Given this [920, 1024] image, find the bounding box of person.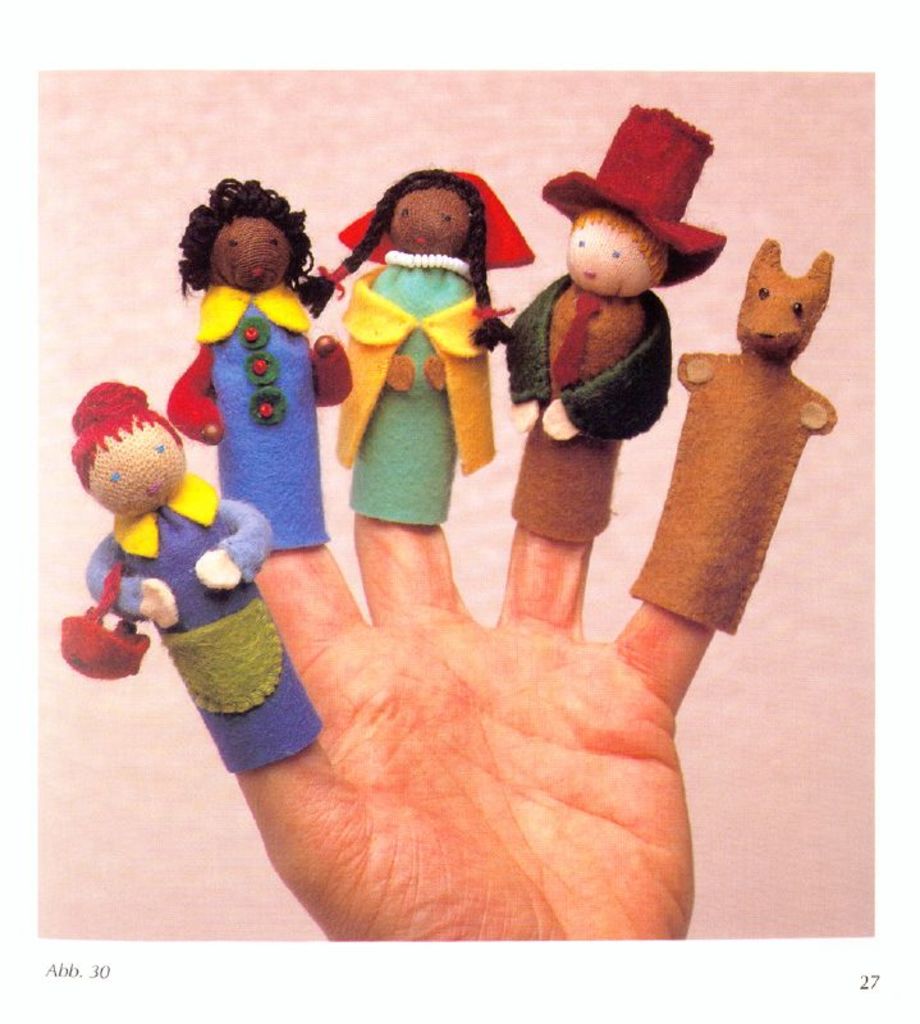
x1=302 y1=159 x2=545 y2=534.
